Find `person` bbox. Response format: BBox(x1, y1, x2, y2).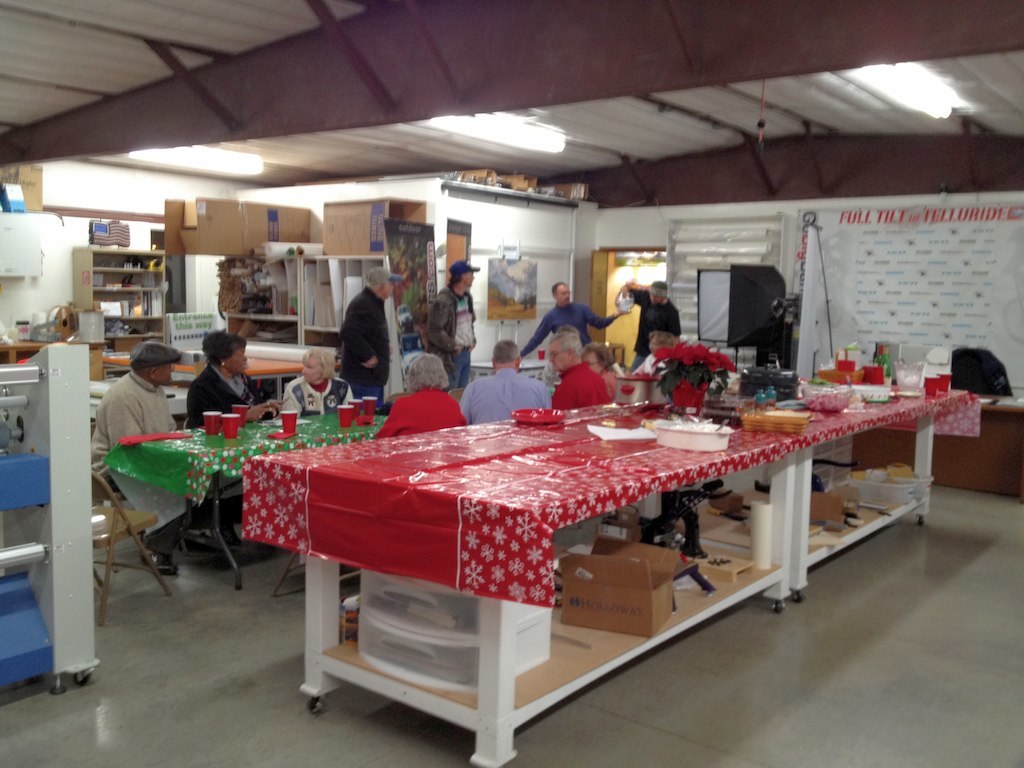
BBox(431, 260, 482, 387).
